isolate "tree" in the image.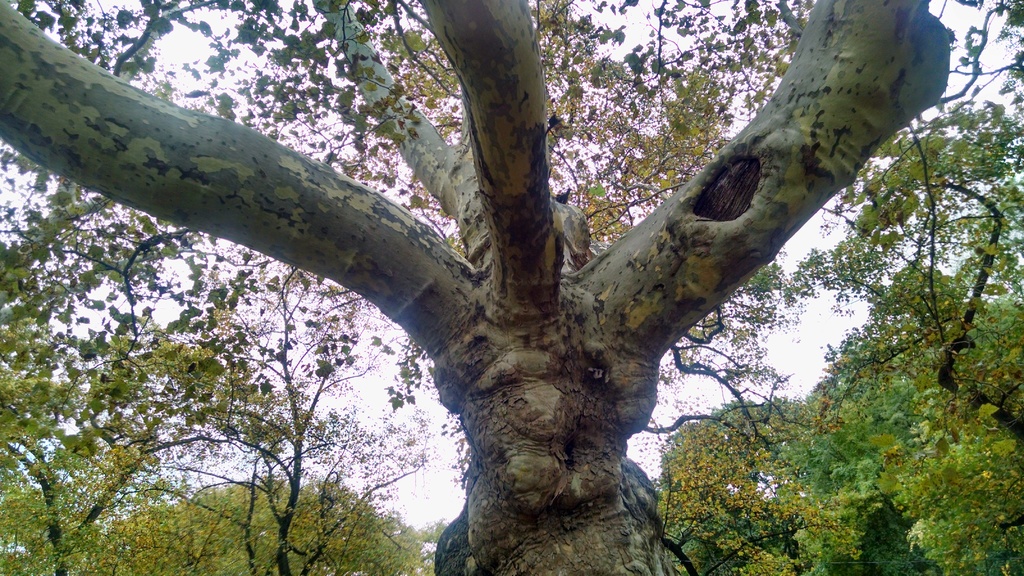
Isolated region: region(77, 476, 445, 575).
